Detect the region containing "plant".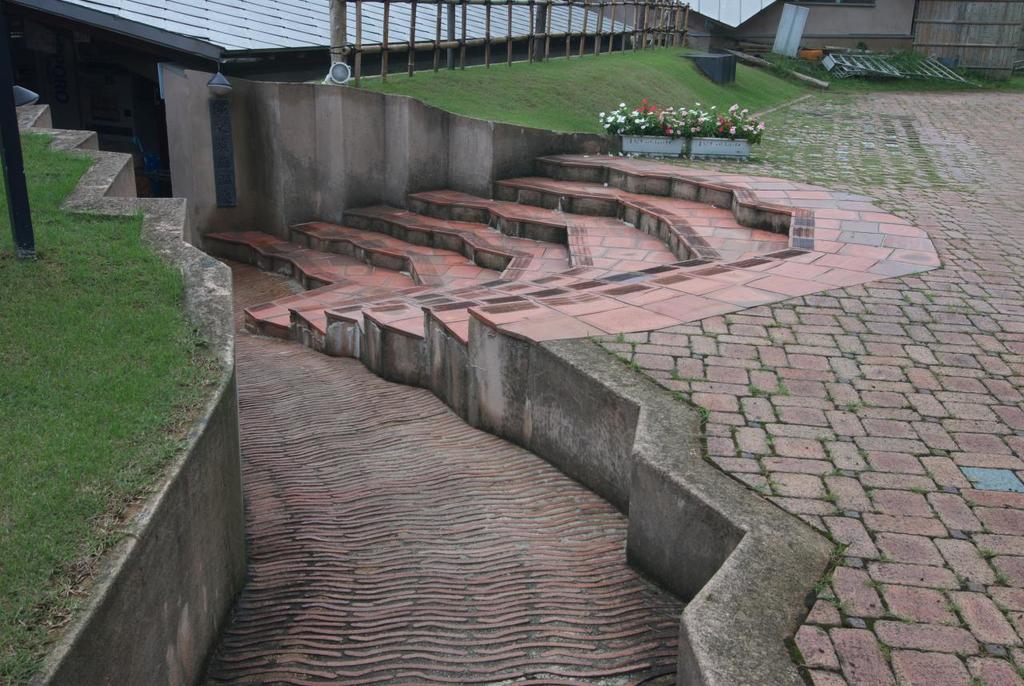
(616, 331, 625, 343).
